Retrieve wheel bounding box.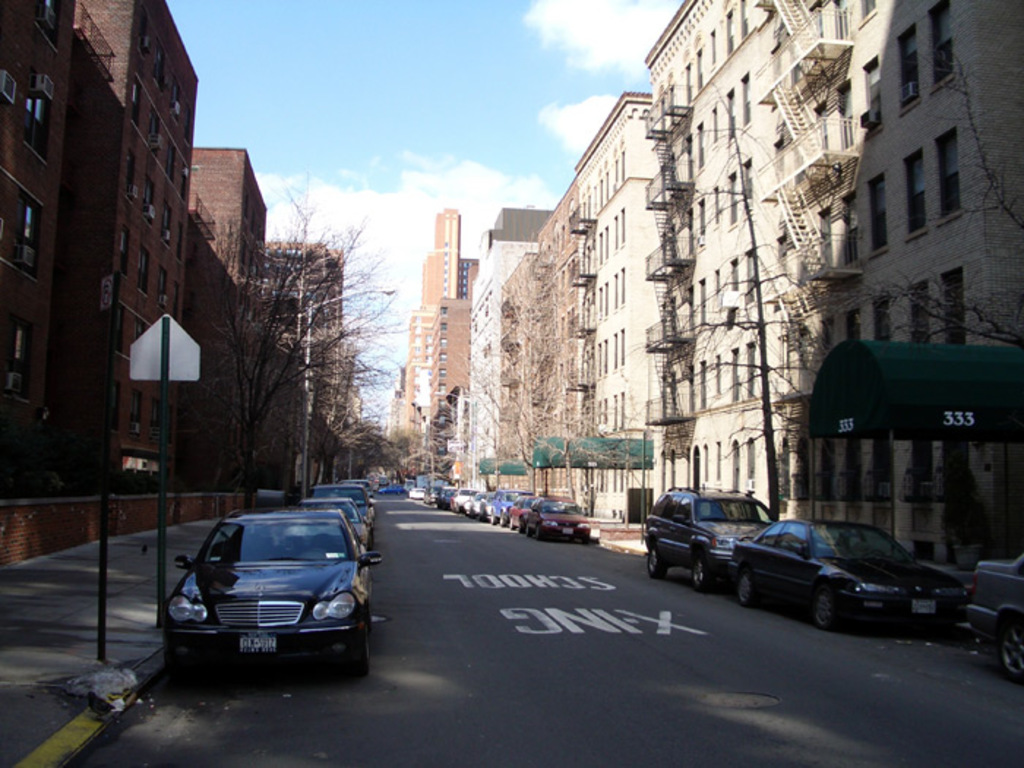
Bounding box: (351, 626, 372, 671).
